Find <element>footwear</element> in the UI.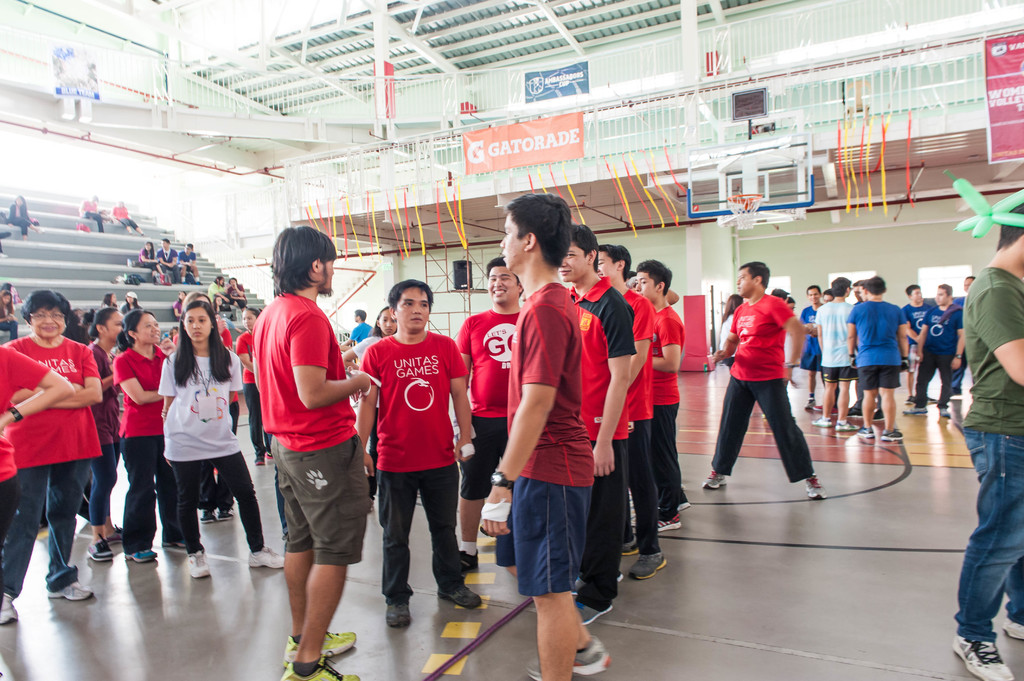
UI element at bbox(814, 401, 823, 413).
